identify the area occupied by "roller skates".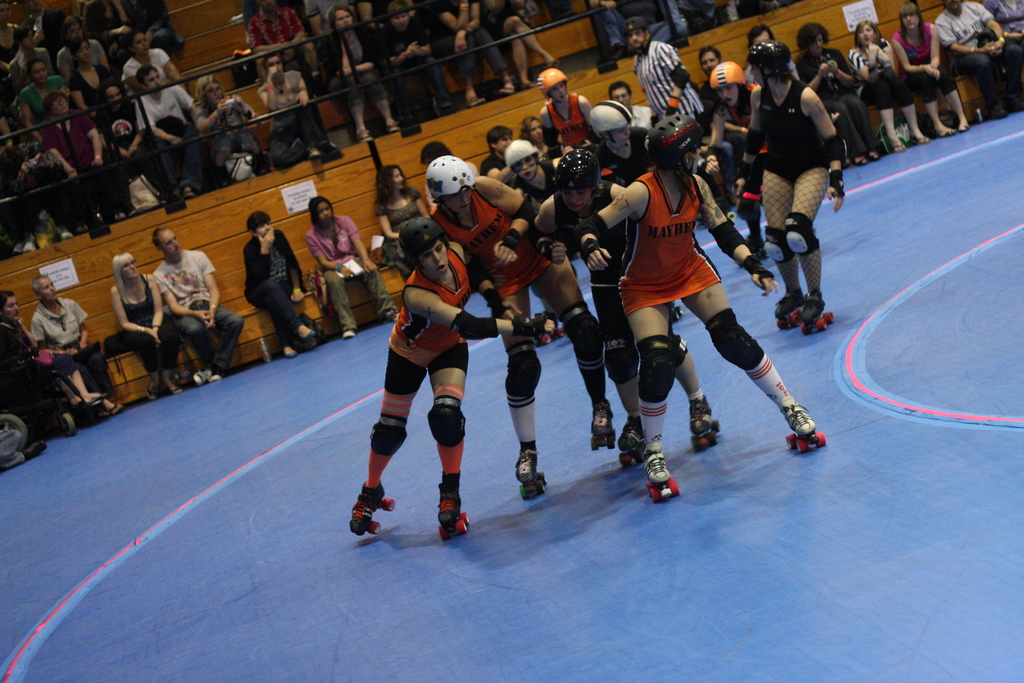
Area: [x1=538, y1=311, x2=568, y2=344].
